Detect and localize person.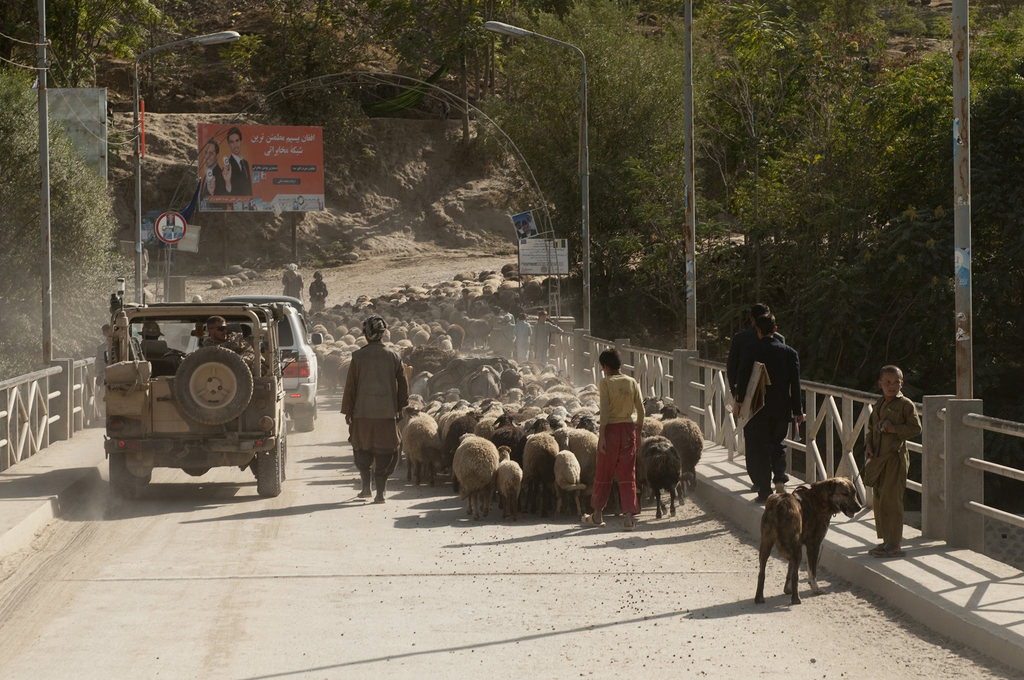
Localized at box(140, 316, 165, 339).
